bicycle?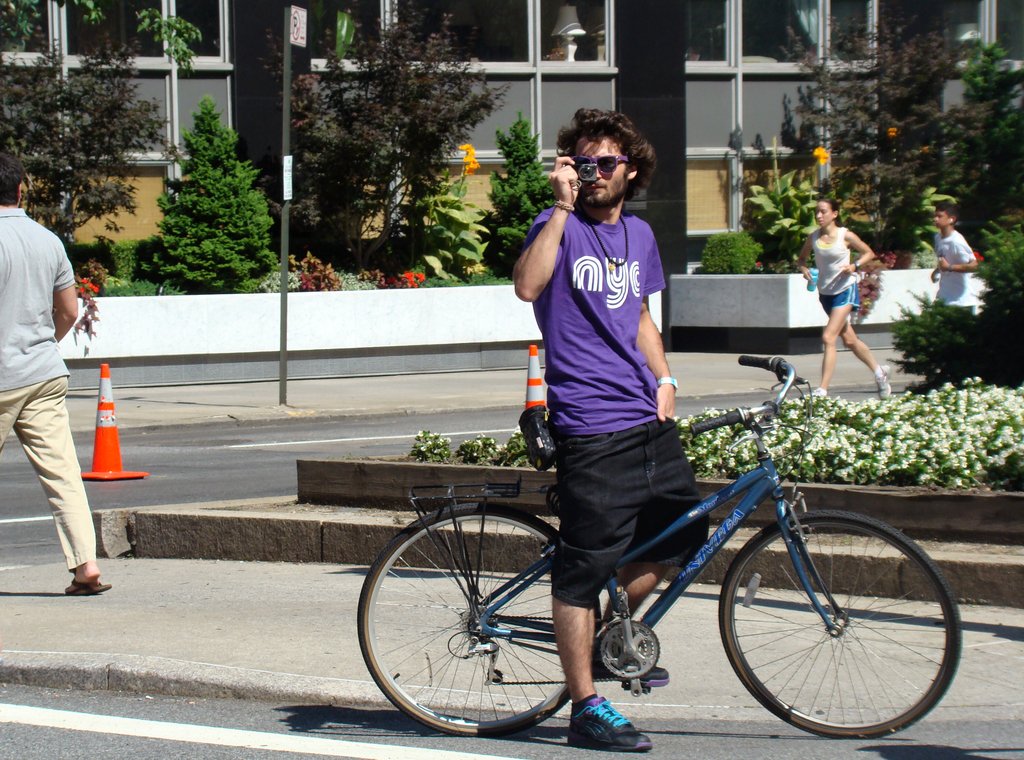
bbox=[365, 361, 976, 749]
